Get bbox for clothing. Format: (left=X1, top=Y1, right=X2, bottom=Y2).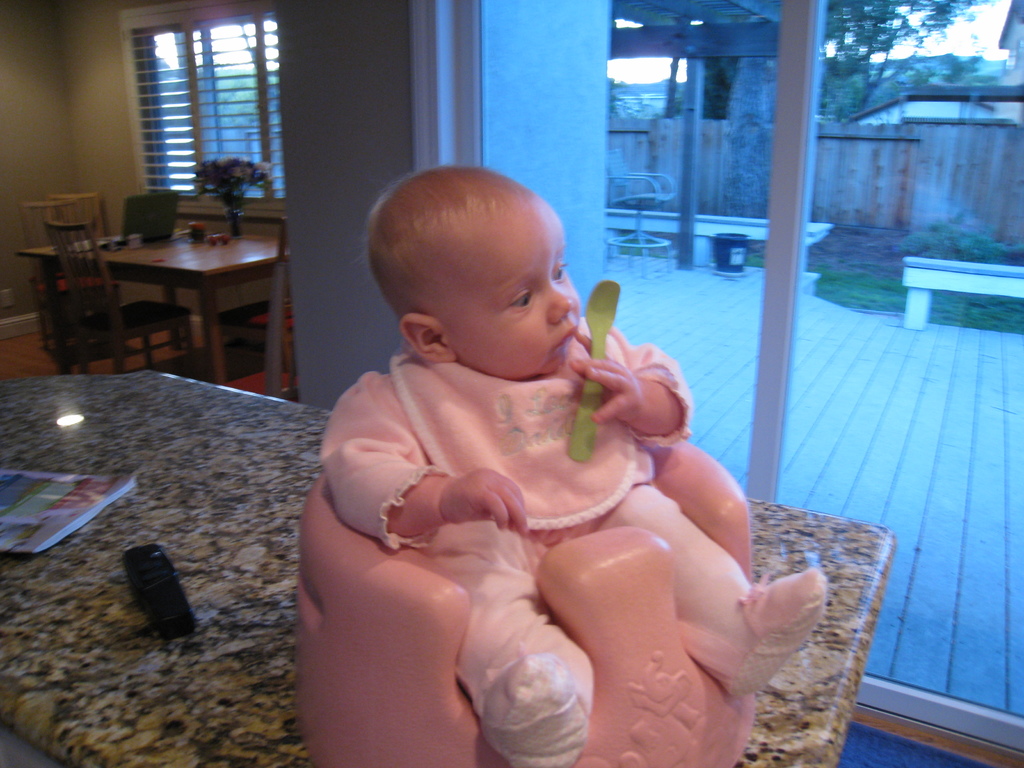
(left=317, top=316, right=829, bottom=767).
